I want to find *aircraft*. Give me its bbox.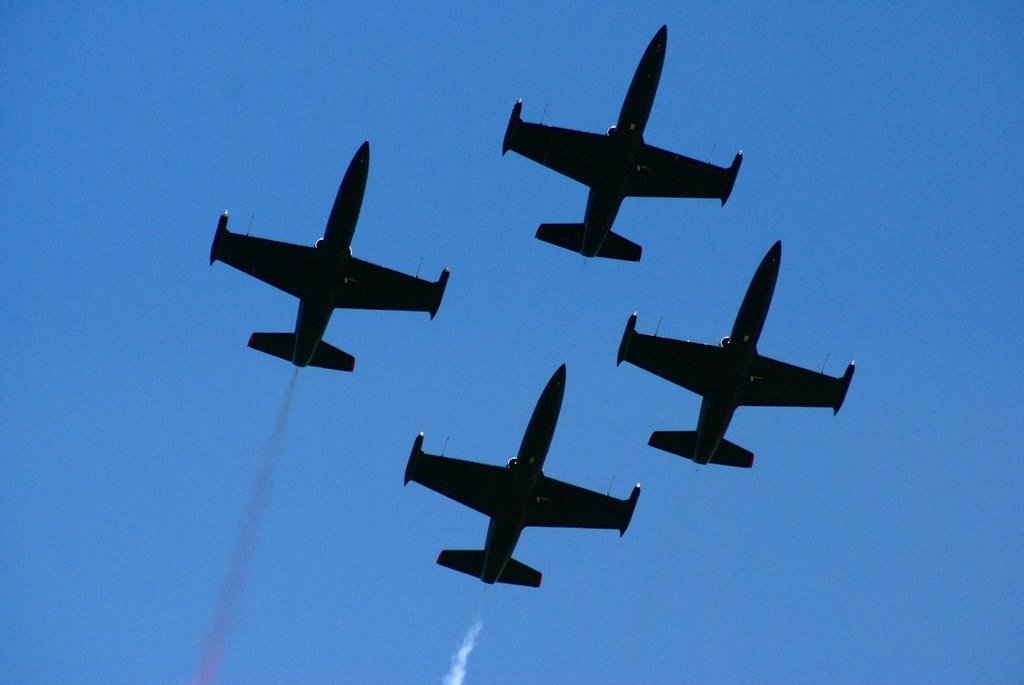
x1=400, y1=359, x2=645, y2=590.
